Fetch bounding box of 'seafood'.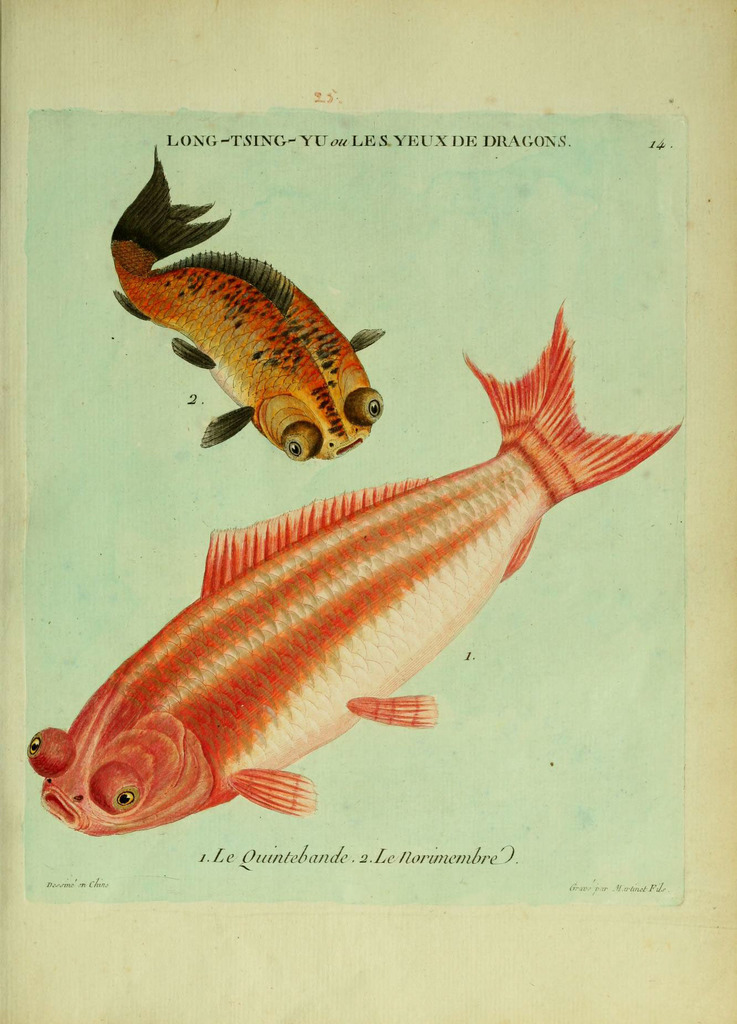
Bbox: (left=109, top=138, right=386, bottom=463).
